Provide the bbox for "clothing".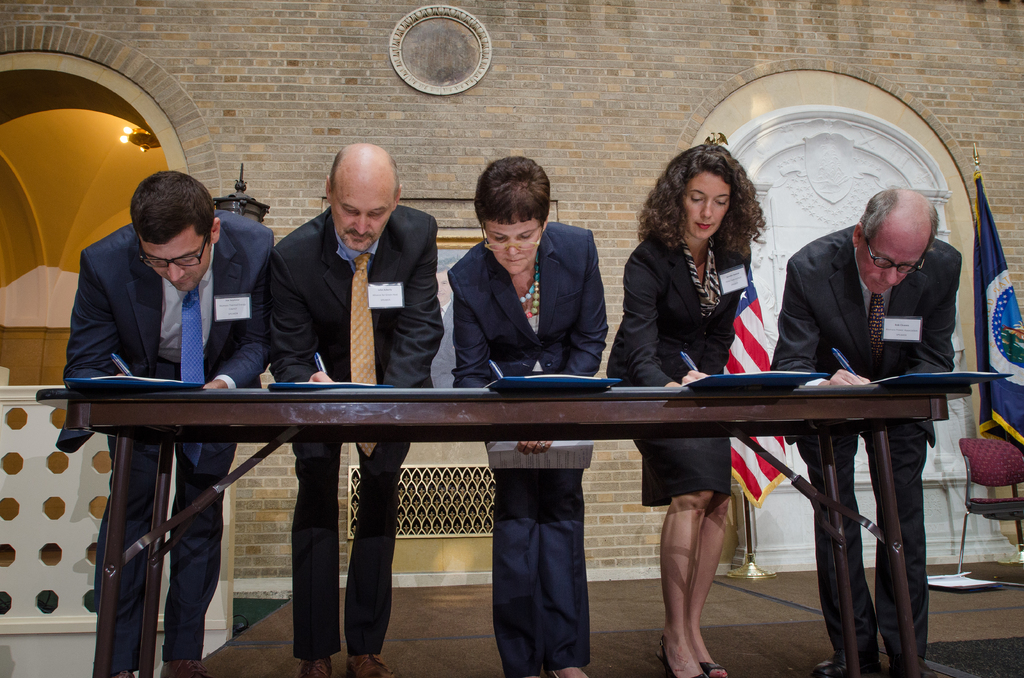
257/207/446/655.
